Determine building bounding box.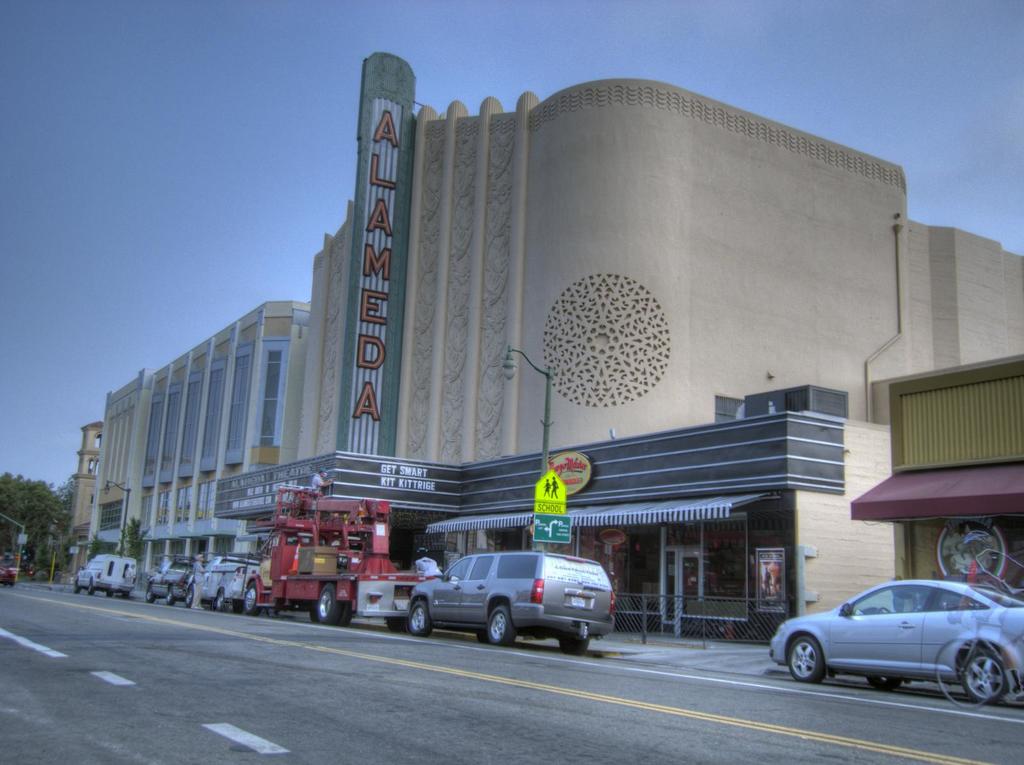
Determined: x1=84 y1=375 x2=148 y2=559.
